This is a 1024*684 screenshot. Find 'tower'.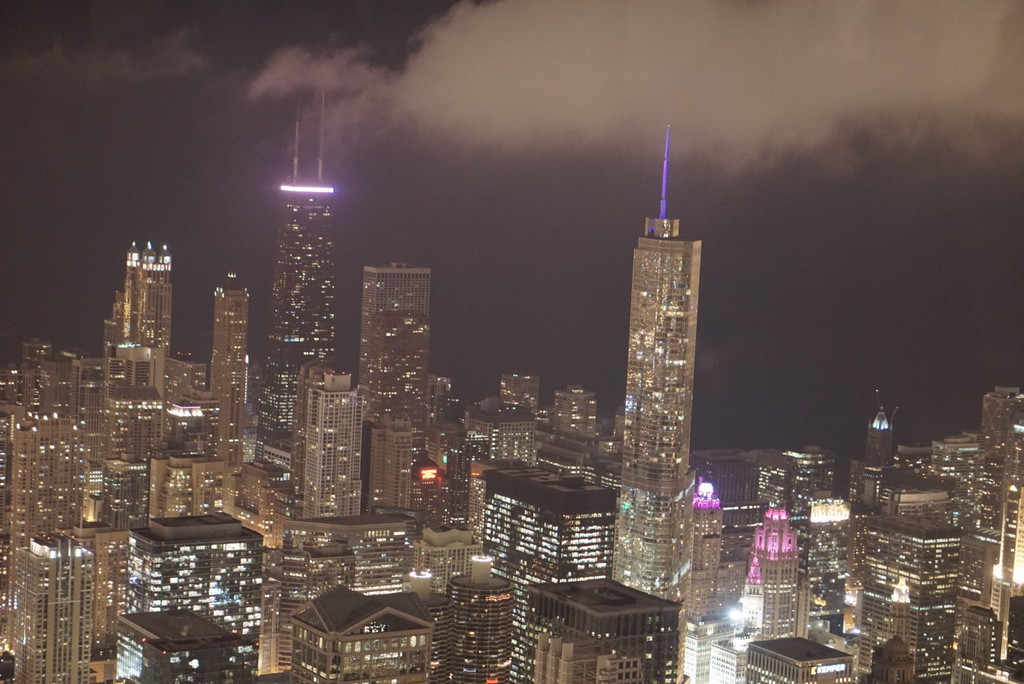
Bounding box: 612:119:687:599.
